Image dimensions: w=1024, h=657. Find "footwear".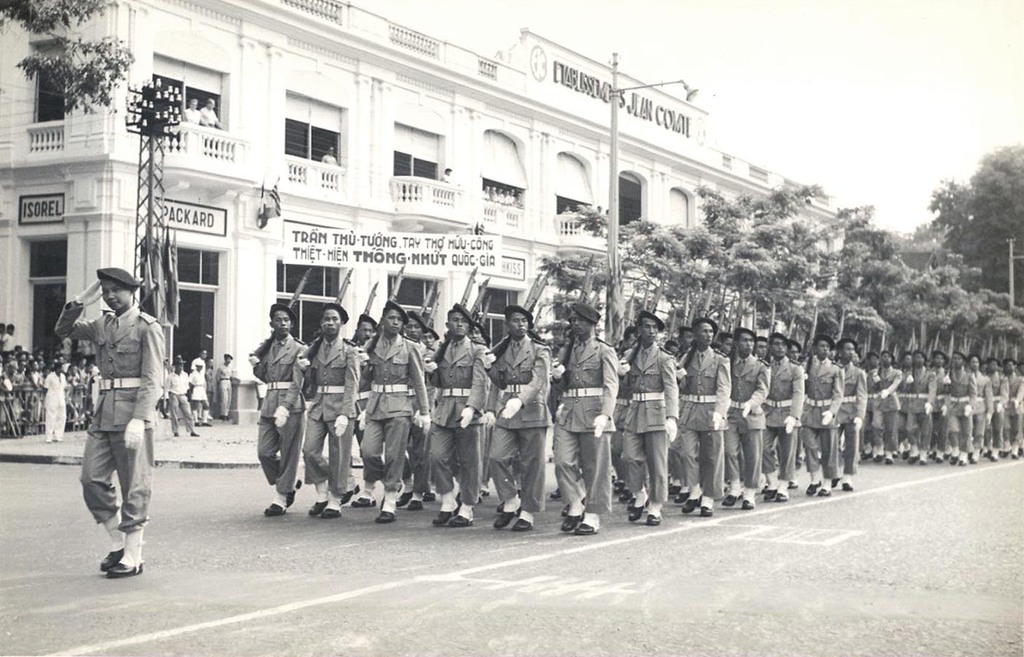
[188, 428, 202, 437].
